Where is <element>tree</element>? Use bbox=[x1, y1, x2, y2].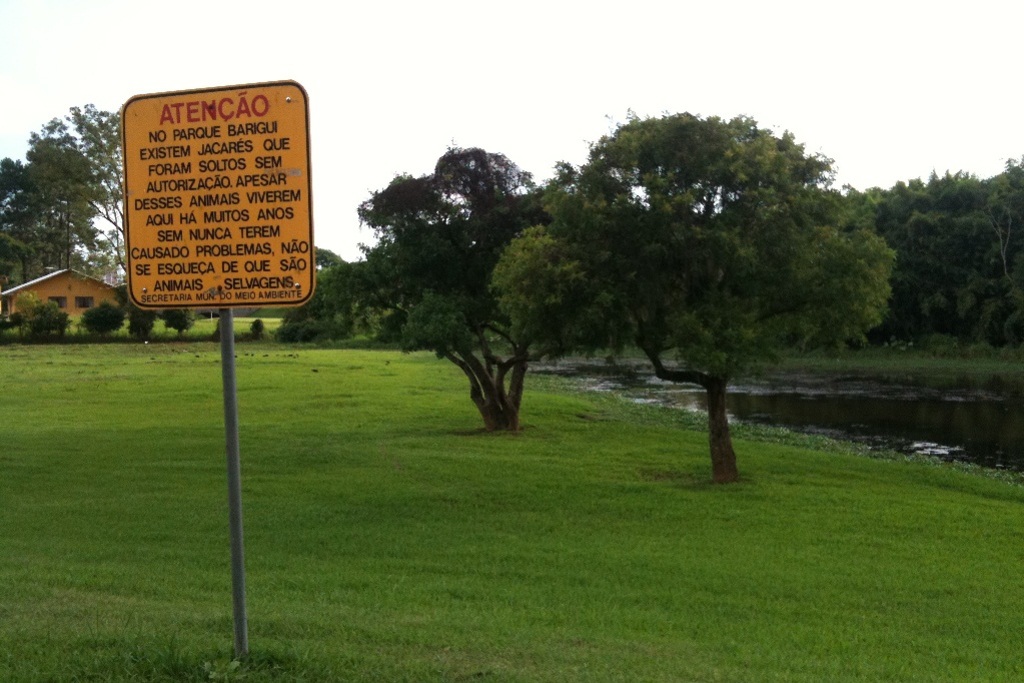
bbox=[953, 218, 994, 269].
